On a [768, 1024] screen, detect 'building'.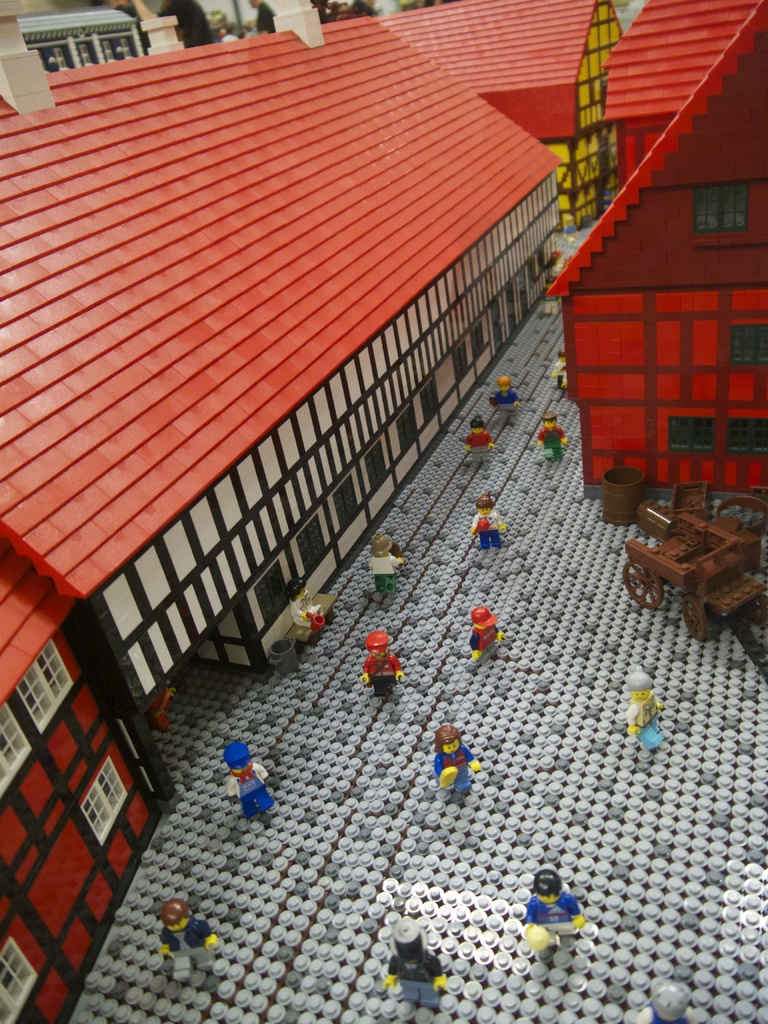
548,0,767,497.
